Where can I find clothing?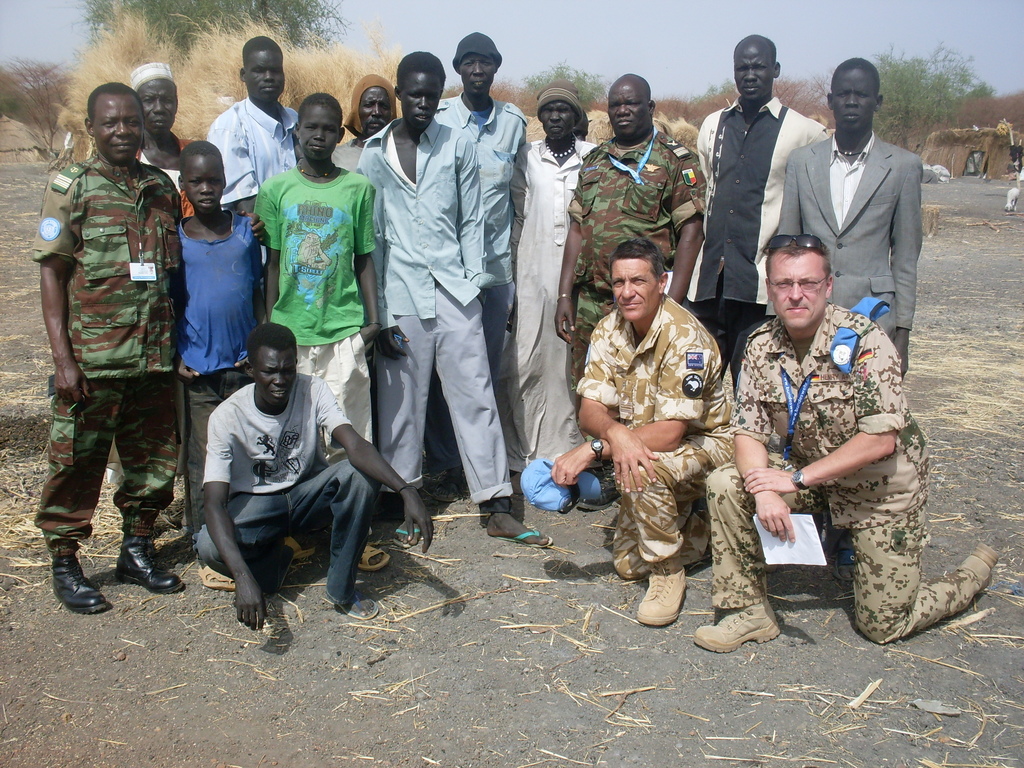
You can find it at 576,307,741,568.
